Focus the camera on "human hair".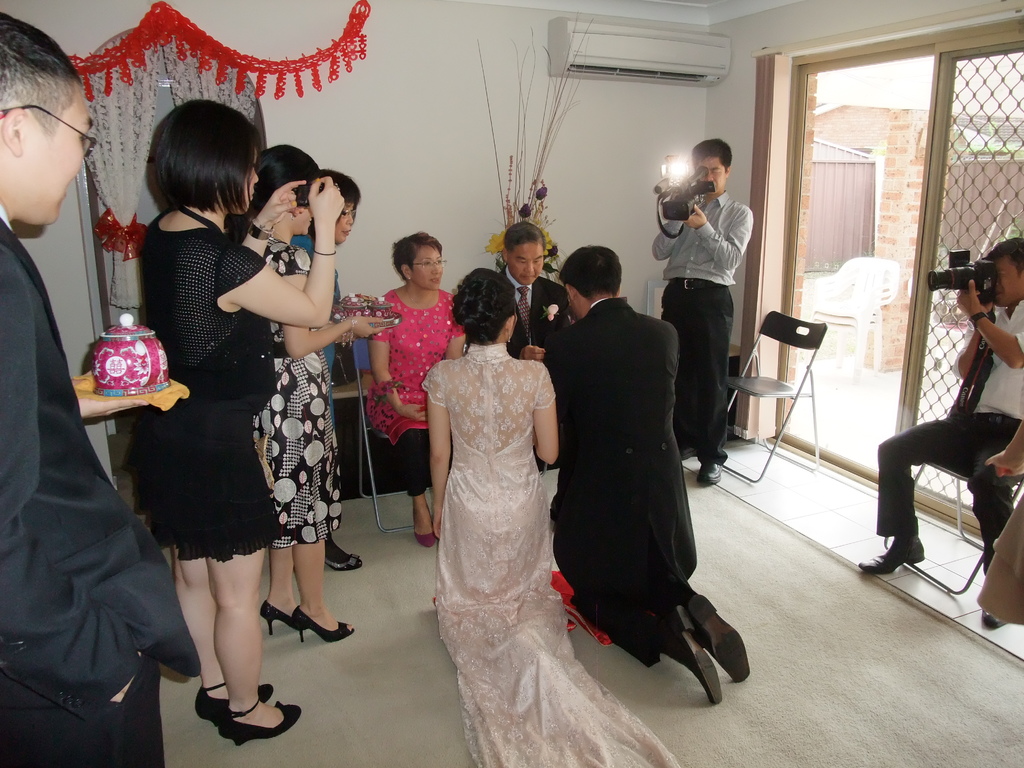
Focus region: 146, 99, 265, 208.
